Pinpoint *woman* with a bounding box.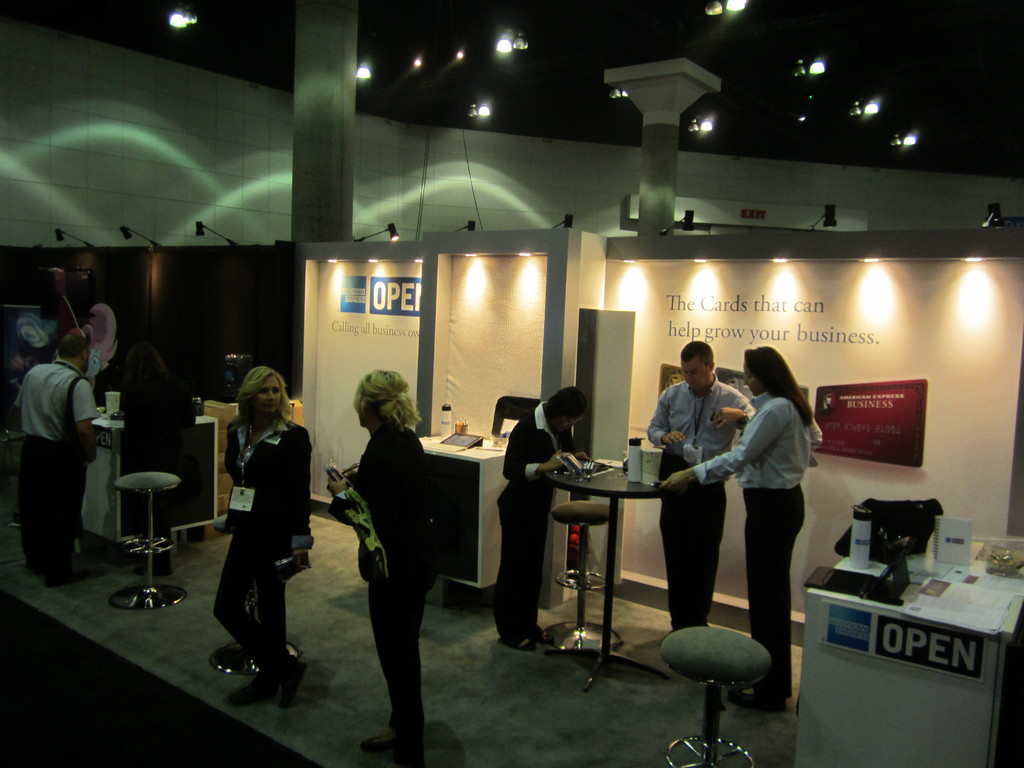
box(707, 360, 820, 691).
